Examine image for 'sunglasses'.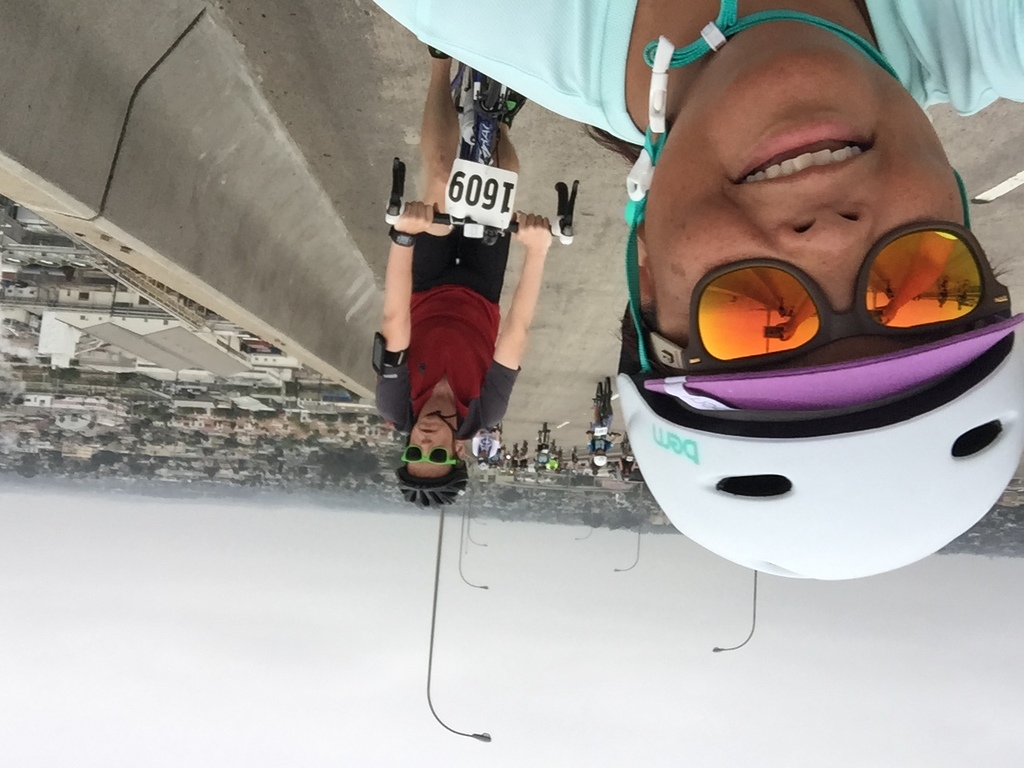
Examination result: 402/446/457/464.
